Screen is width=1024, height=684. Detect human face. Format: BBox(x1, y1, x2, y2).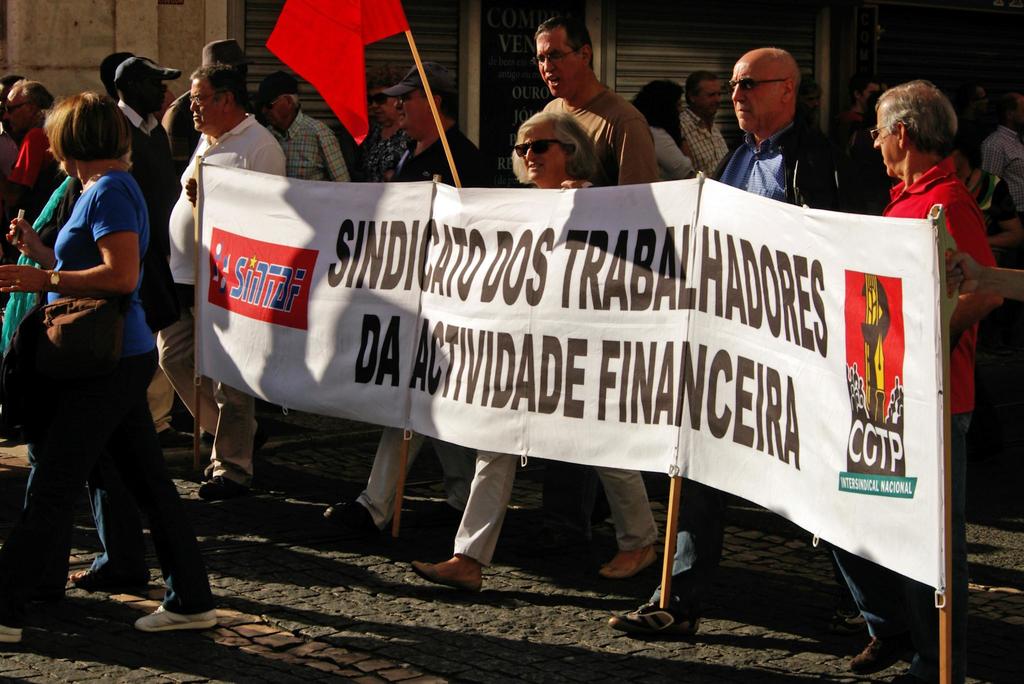
BBox(518, 124, 566, 183).
